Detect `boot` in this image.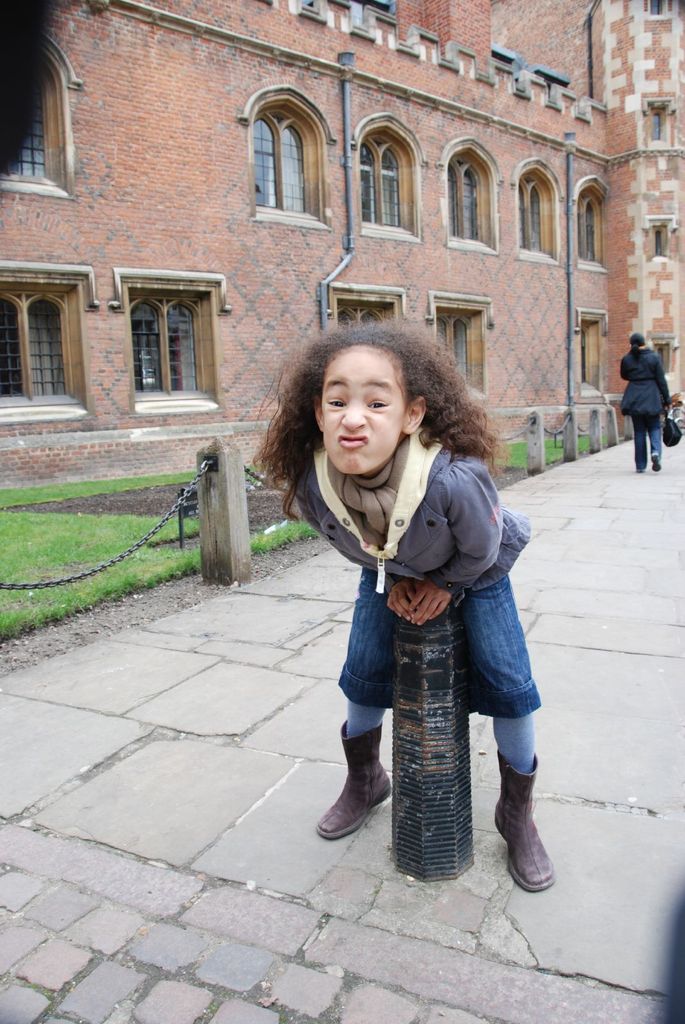
Detection: 334/711/397/851.
